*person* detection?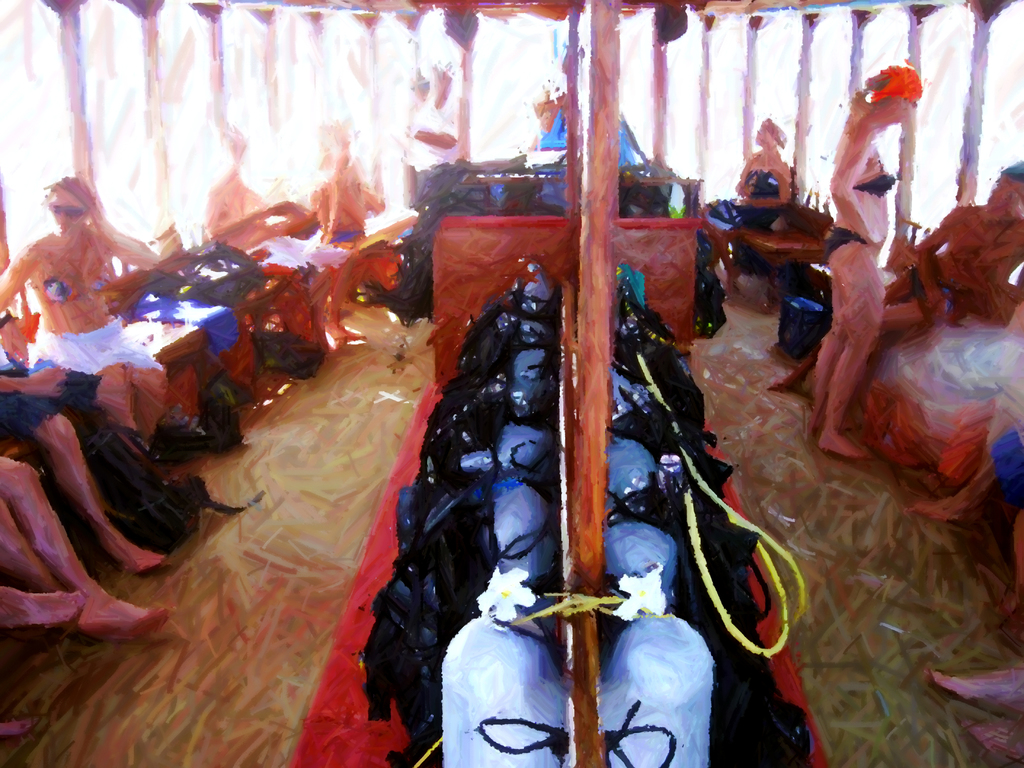
box=[767, 161, 1023, 394]
